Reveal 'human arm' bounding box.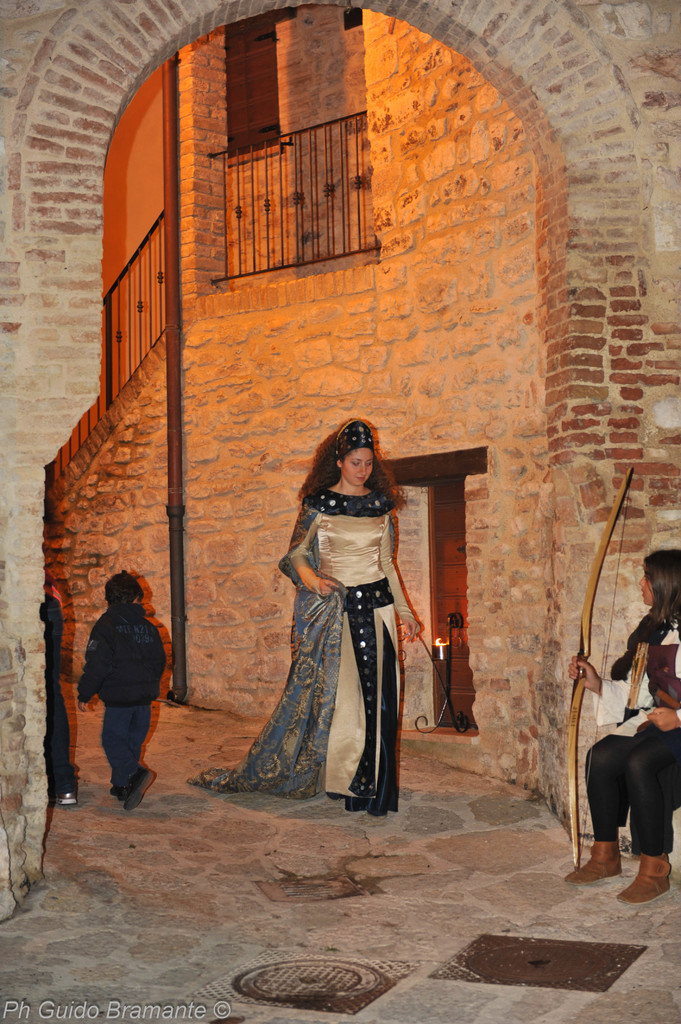
Revealed: x1=568 y1=652 x2=653 y2=714.
